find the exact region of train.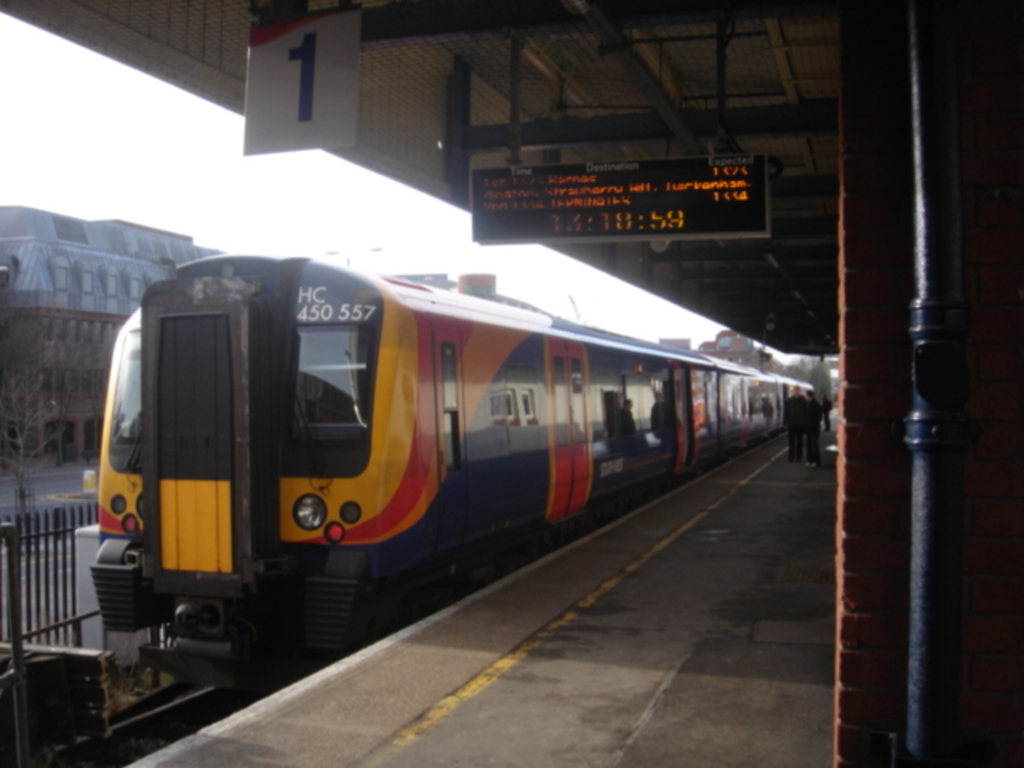
Exact region: bbox=(90, 256, 816, 699).
